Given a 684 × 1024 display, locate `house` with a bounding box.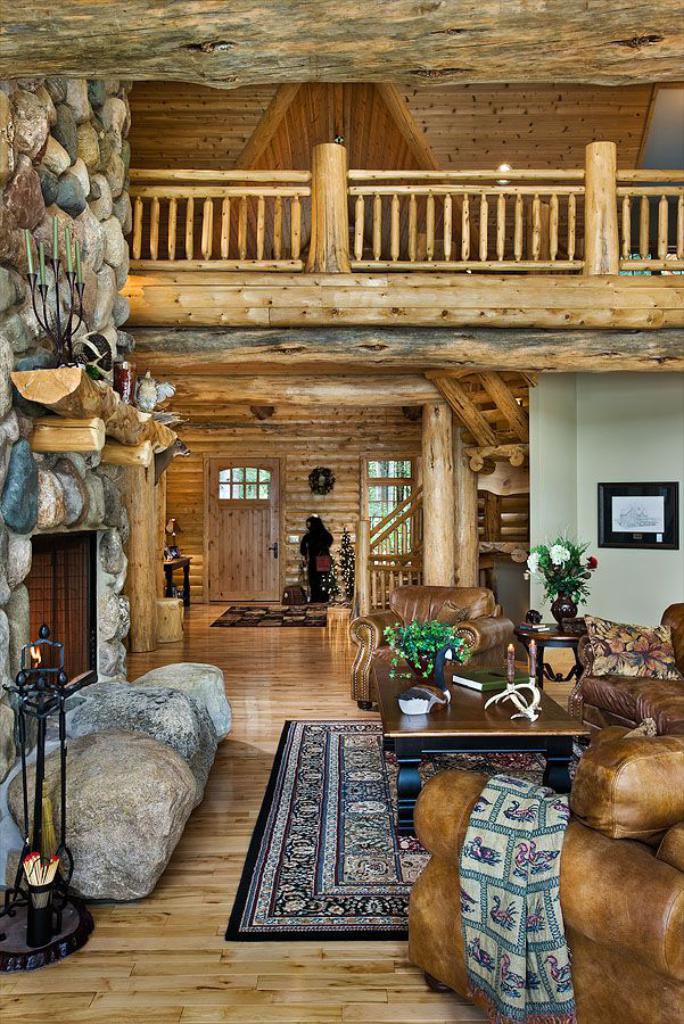
Located: locate(0, 0, 683, 1023).
